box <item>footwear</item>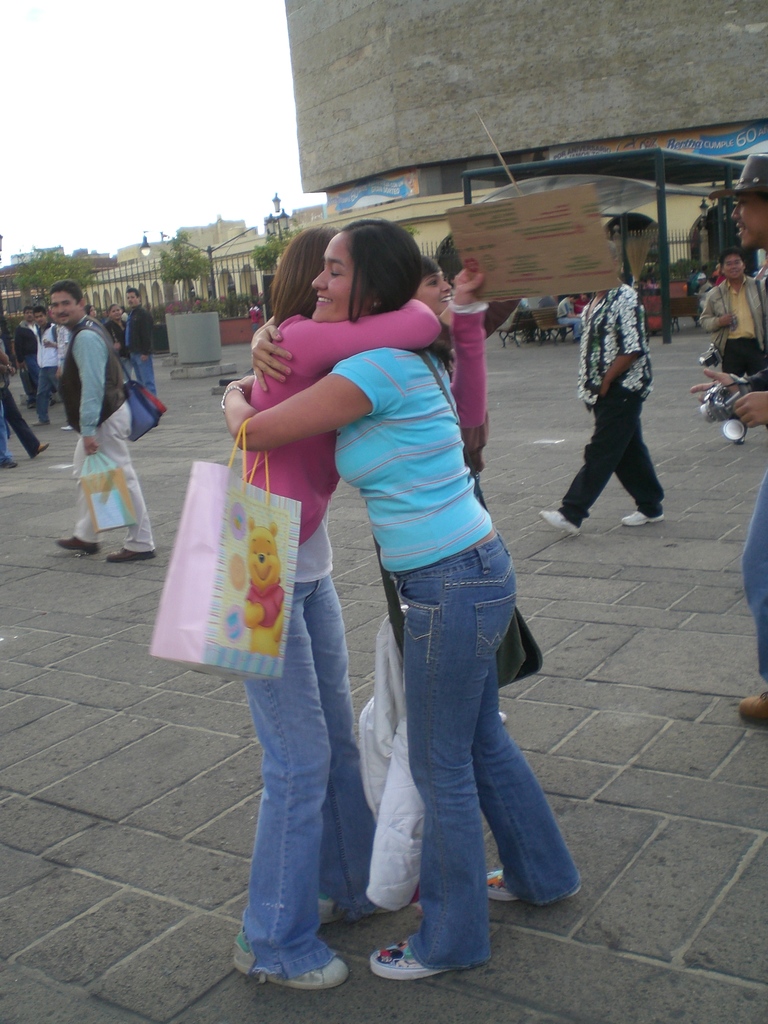
[106,545,155,563]
